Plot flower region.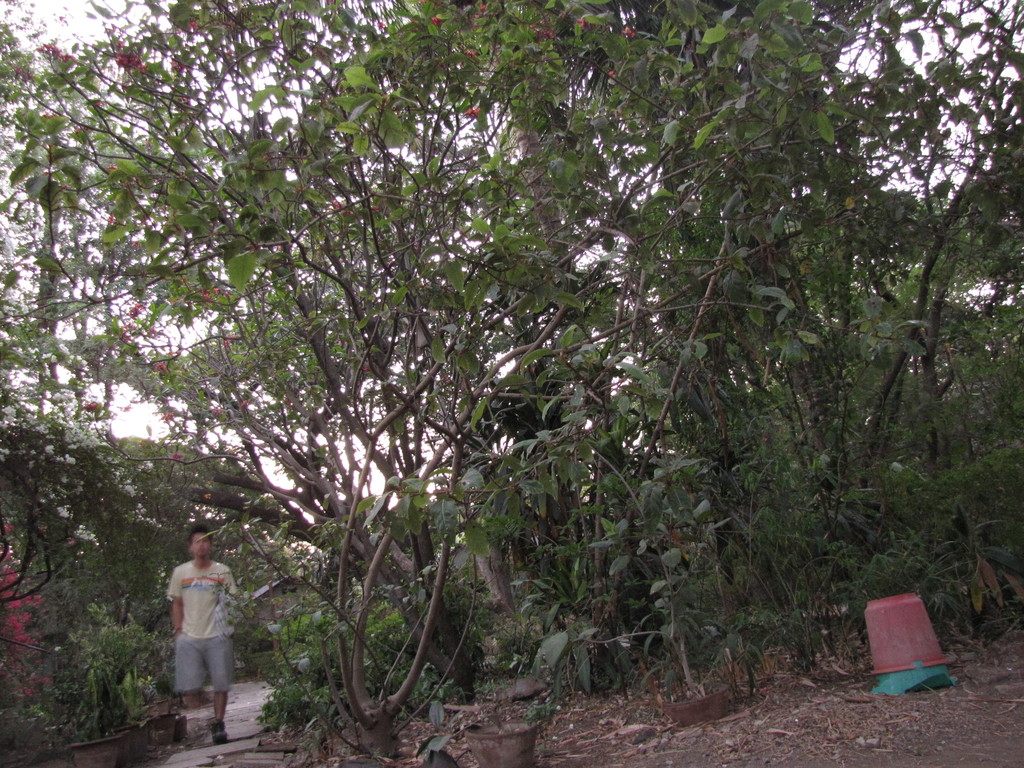
Plotted at 110 19 159 74.
